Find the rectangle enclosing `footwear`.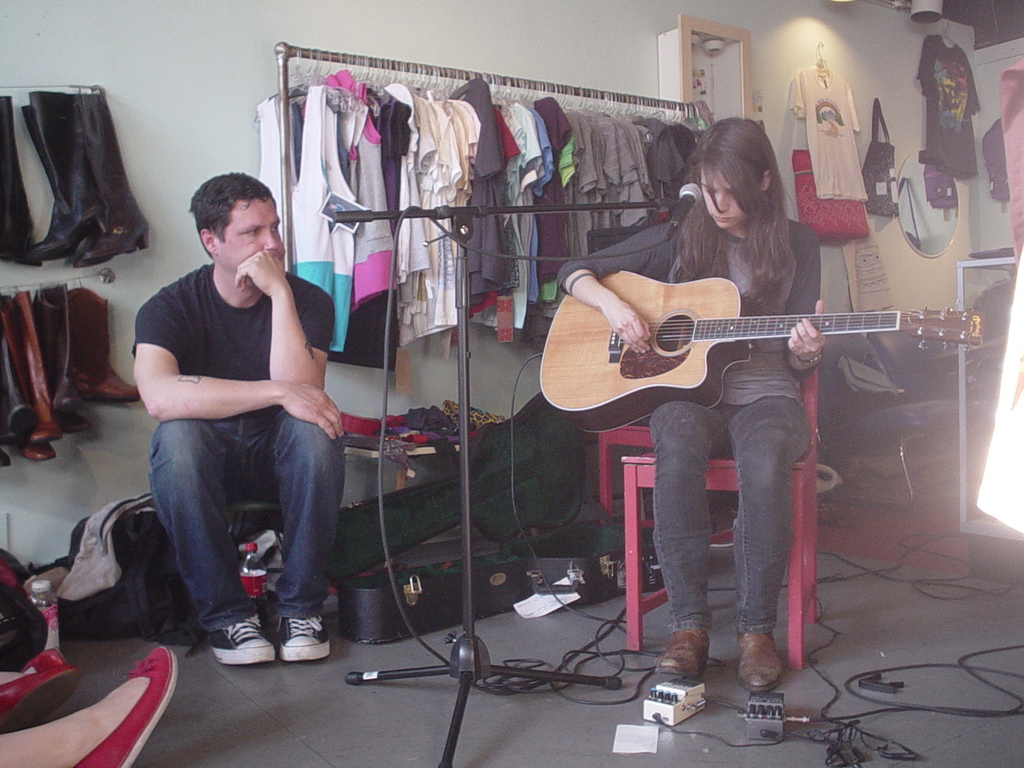
bbox(739, 630, 787, 700).
